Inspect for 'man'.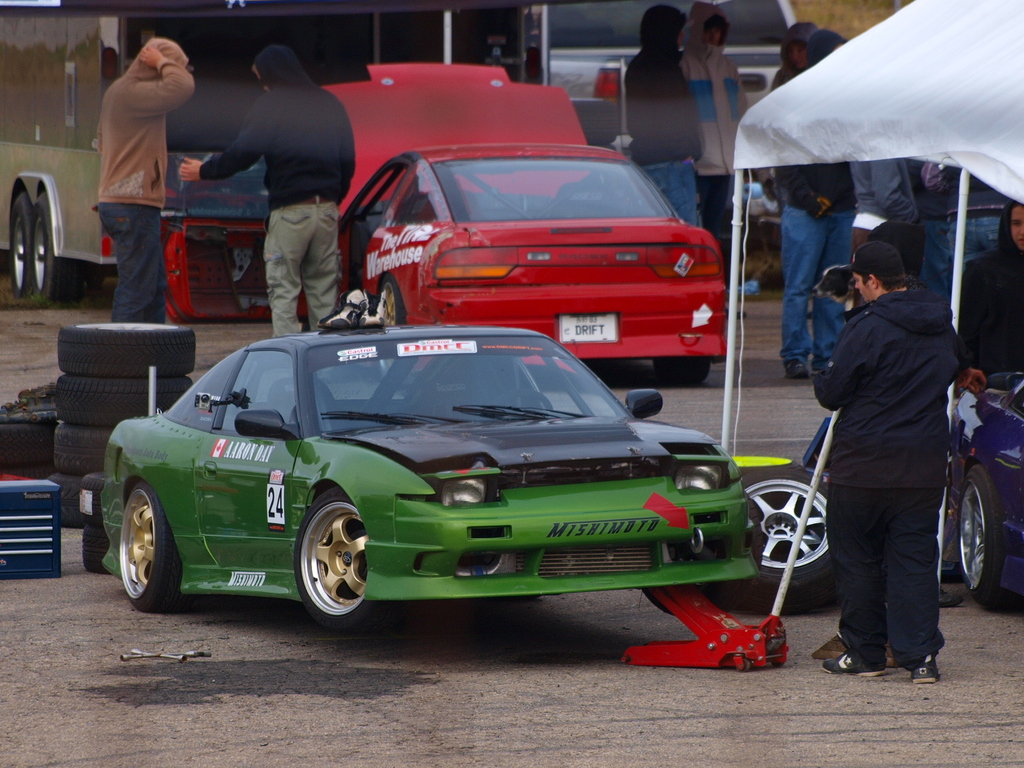
Inspection: {"left": 786, "top": 206, "right": 982, "bottom": 678}.
